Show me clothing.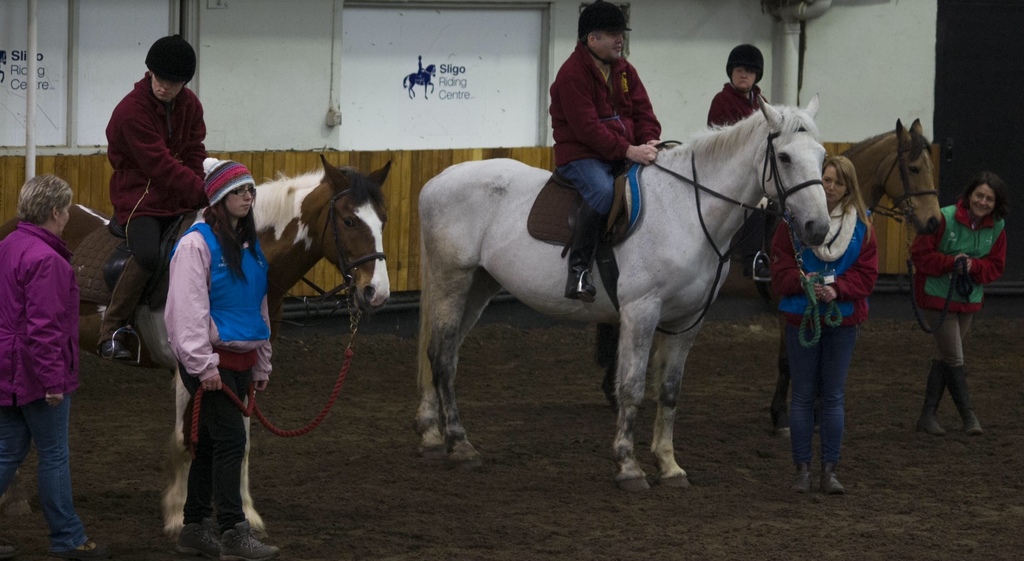
clothing is here: [x1=766, y1=203, x2=865, y2=480].
